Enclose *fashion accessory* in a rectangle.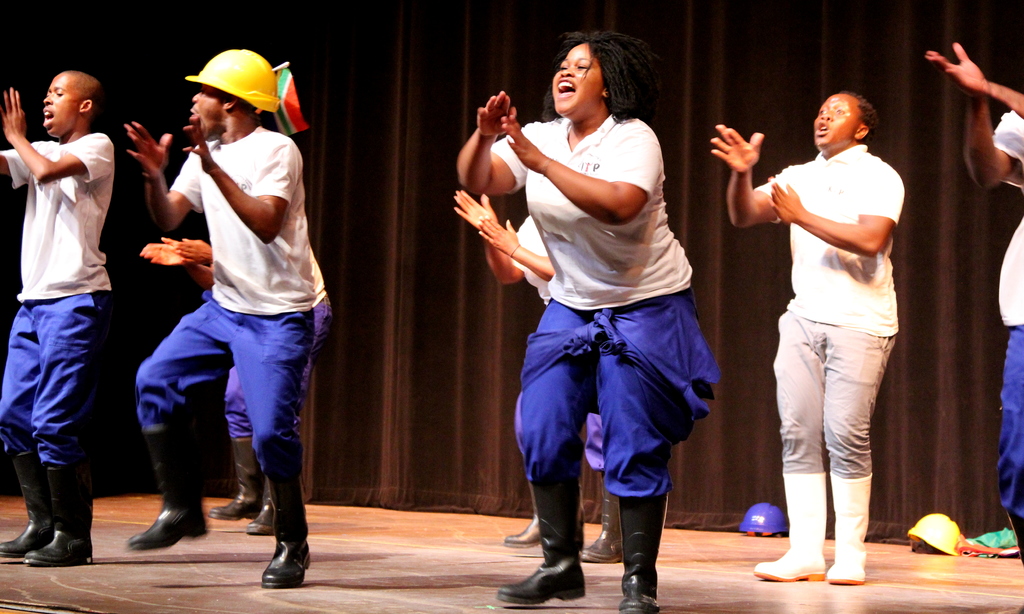
581 481 623 561.
